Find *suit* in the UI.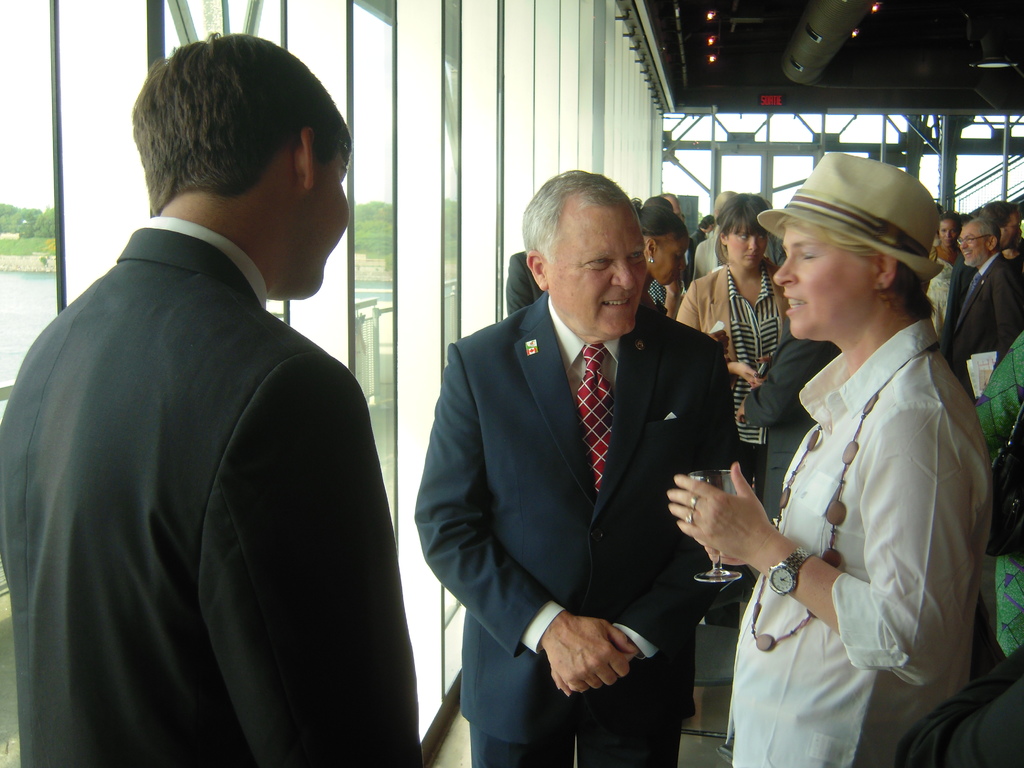
UI element at bbox=[413, 291, 743, 767].
